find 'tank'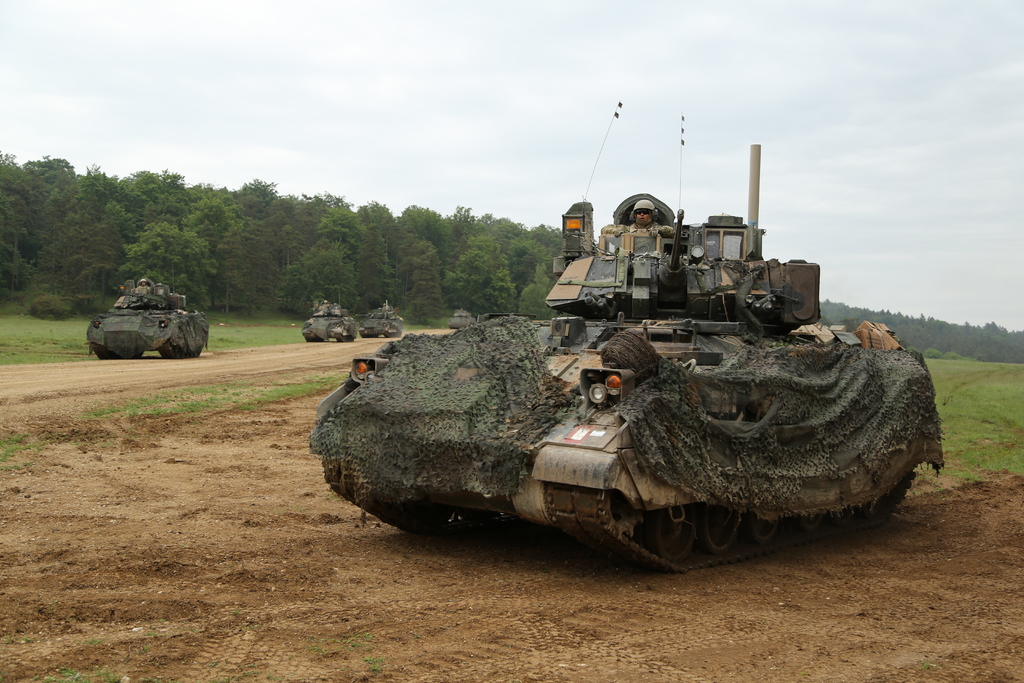
Rect(356, 300, 401, 341)
